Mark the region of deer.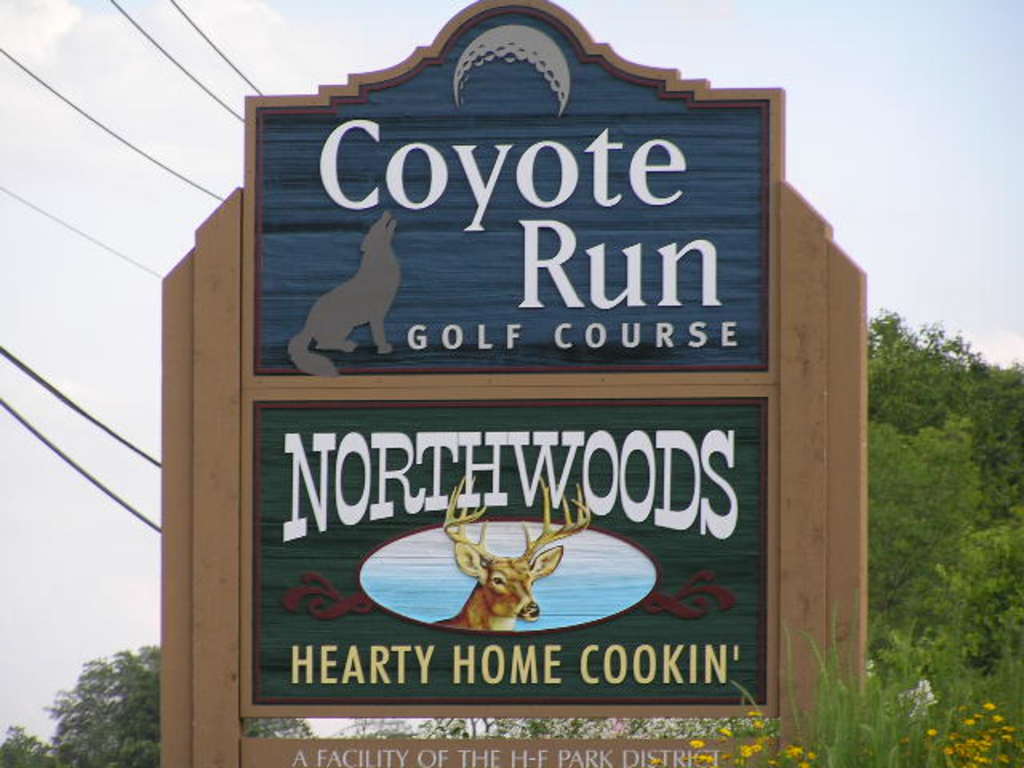
Region: rect(434, 480, 589, 630).
